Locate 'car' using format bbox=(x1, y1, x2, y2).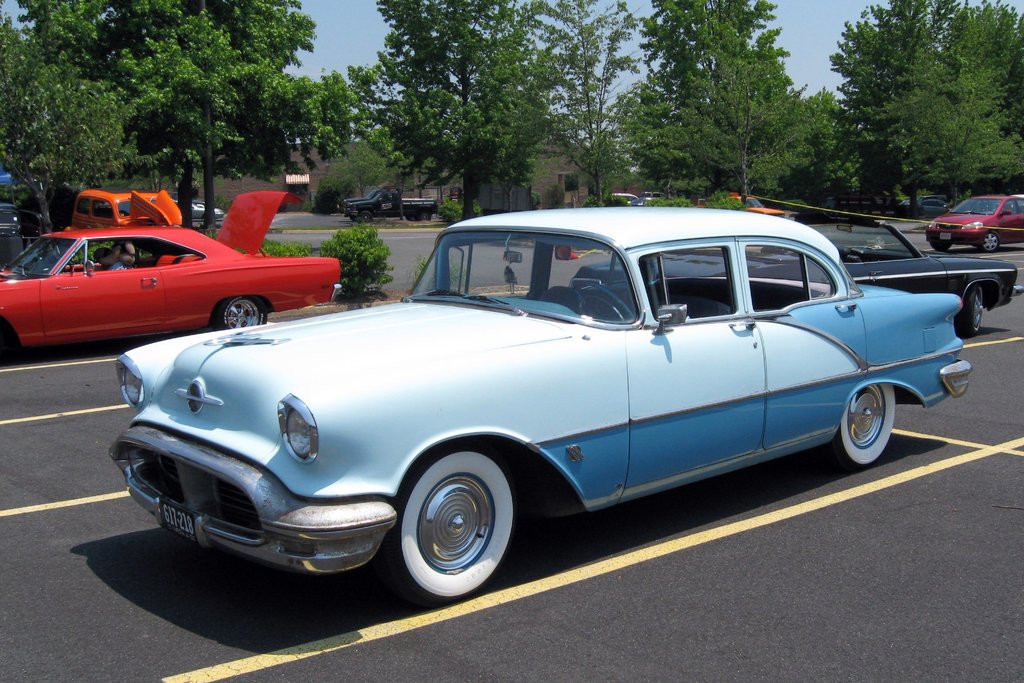
bbox=(695, 197, 786, 217).
